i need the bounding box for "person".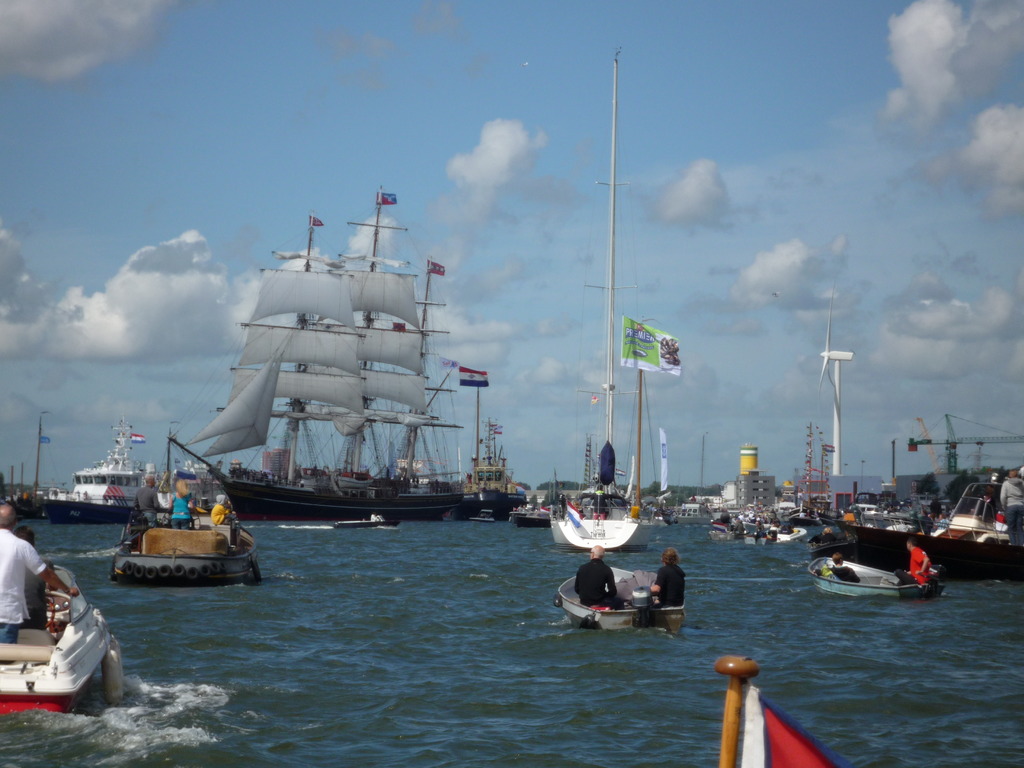
Here it is: [644,548,687,608].
